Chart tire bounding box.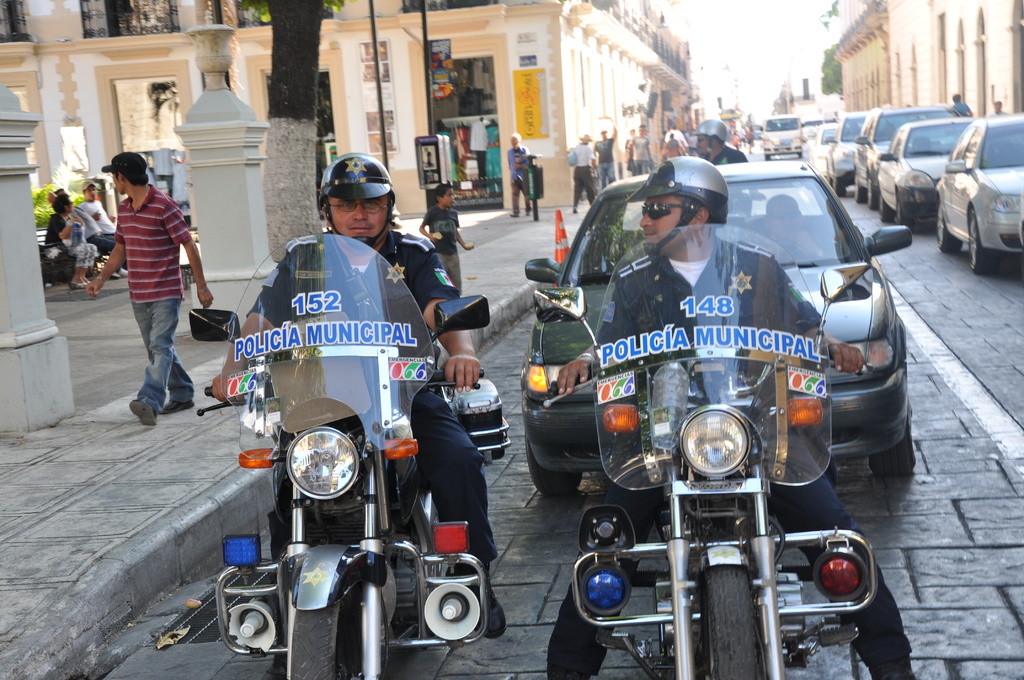
Charted: 964/210/995/271.
